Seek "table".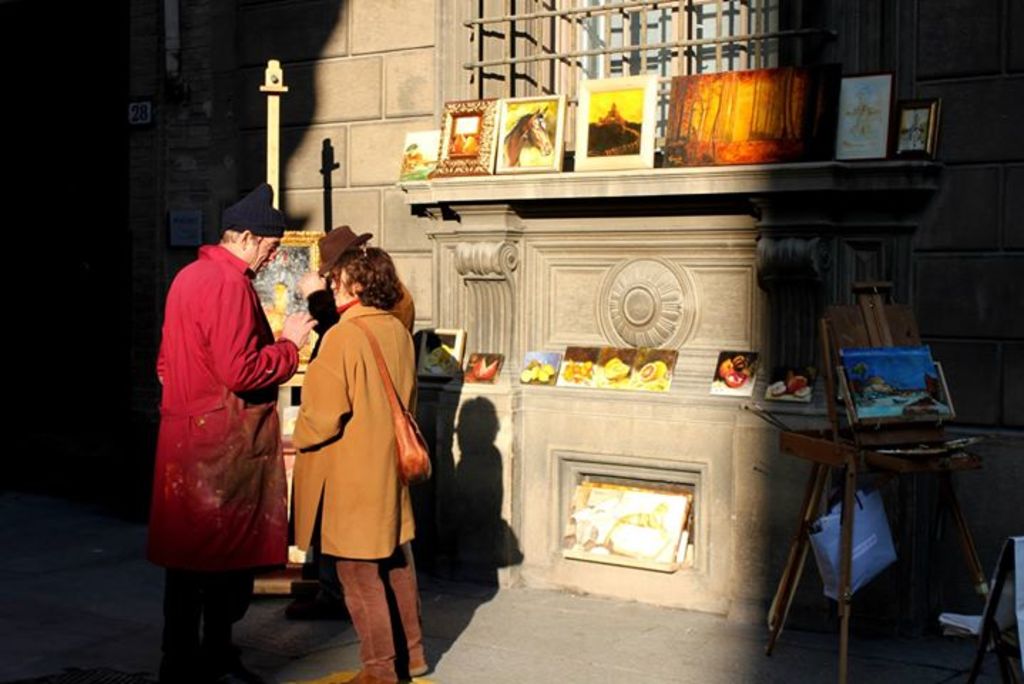
[left=752, top=386, right=926, bottom=641].
